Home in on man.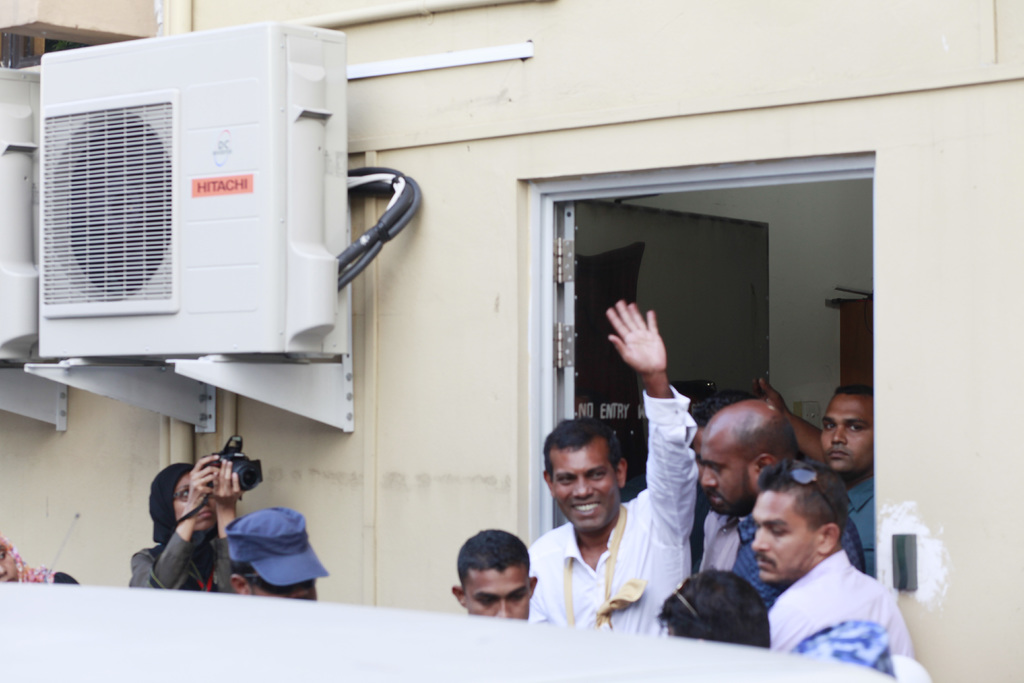
Homed in at region(749, 371, 879, 573).
